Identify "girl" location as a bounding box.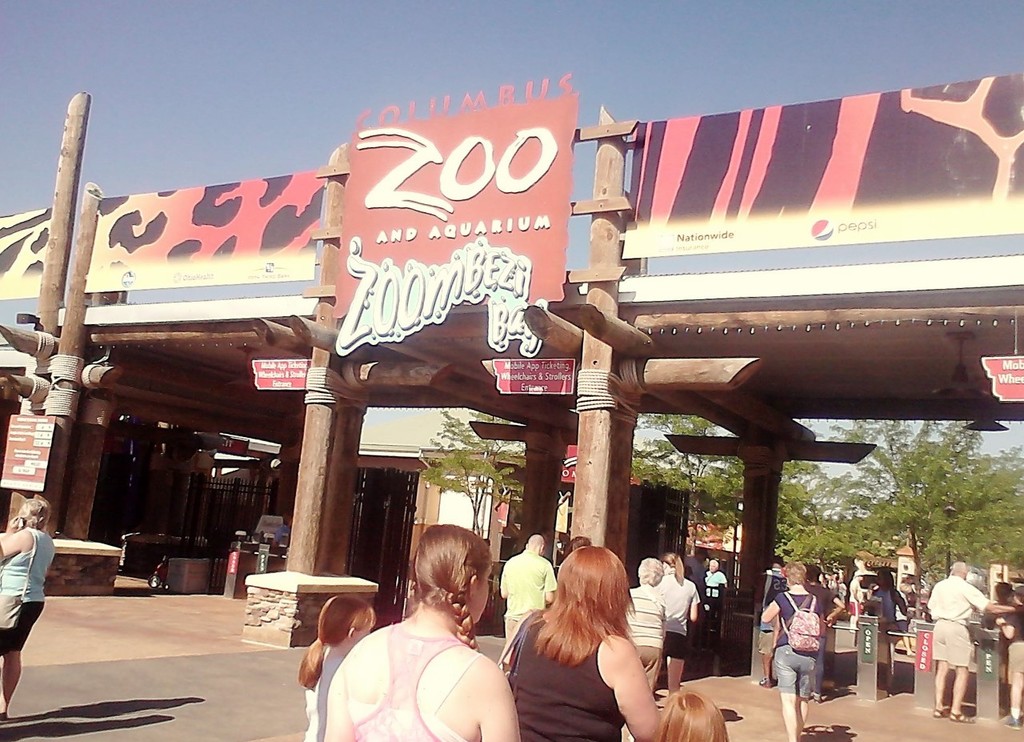
325 523 520 741.
